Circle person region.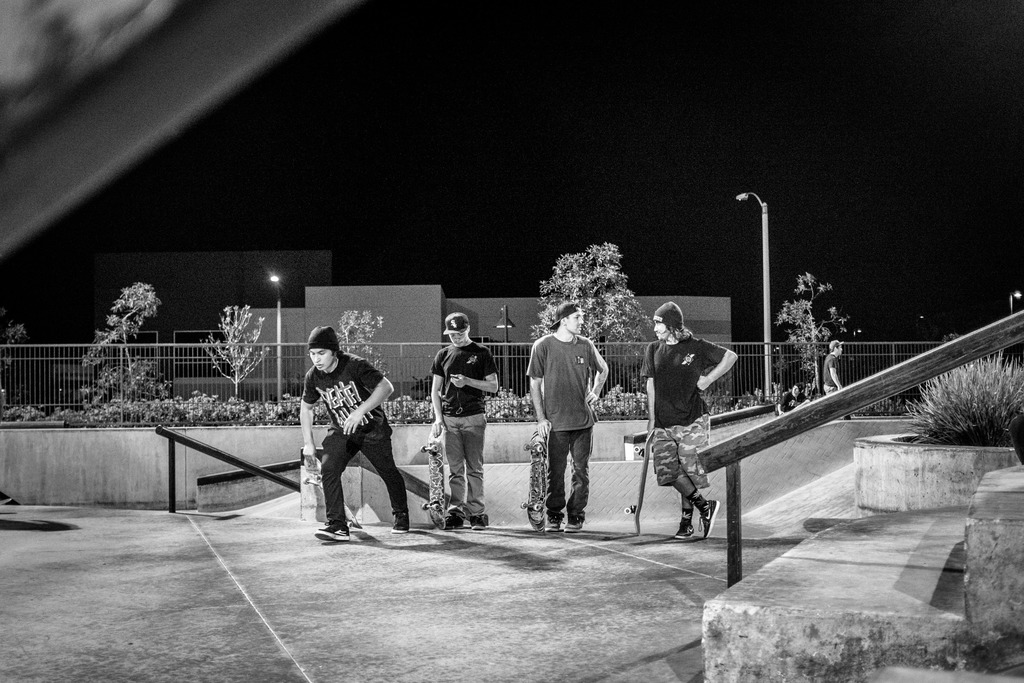
Region: [530,304,614,532].
